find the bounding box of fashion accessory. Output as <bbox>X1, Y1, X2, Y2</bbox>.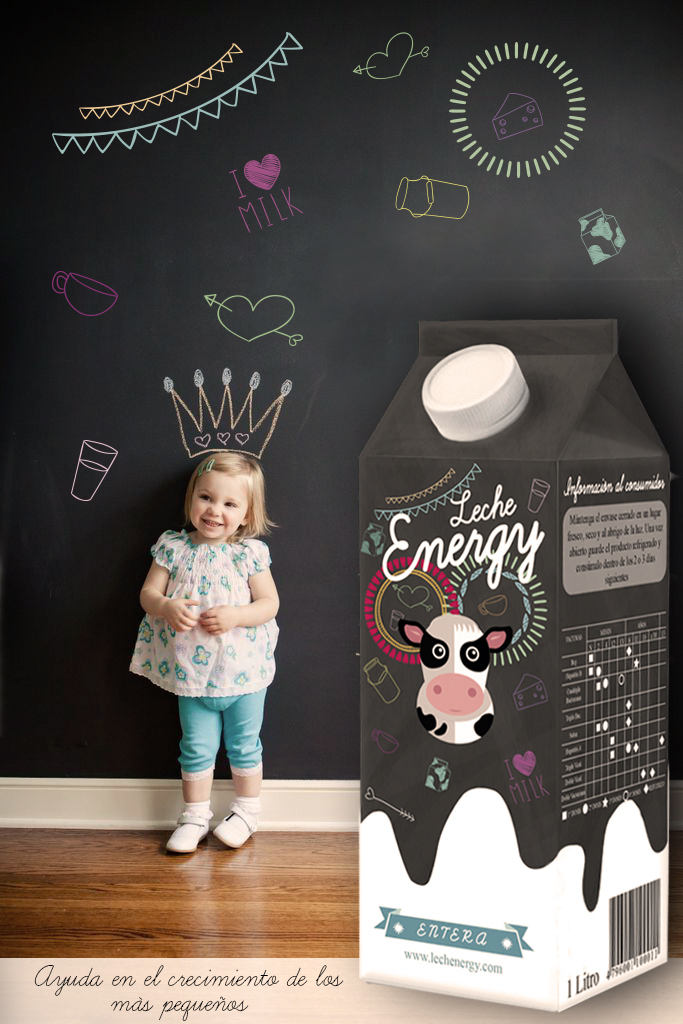
<bbox>164, 360, 290, 461</bbox>.
